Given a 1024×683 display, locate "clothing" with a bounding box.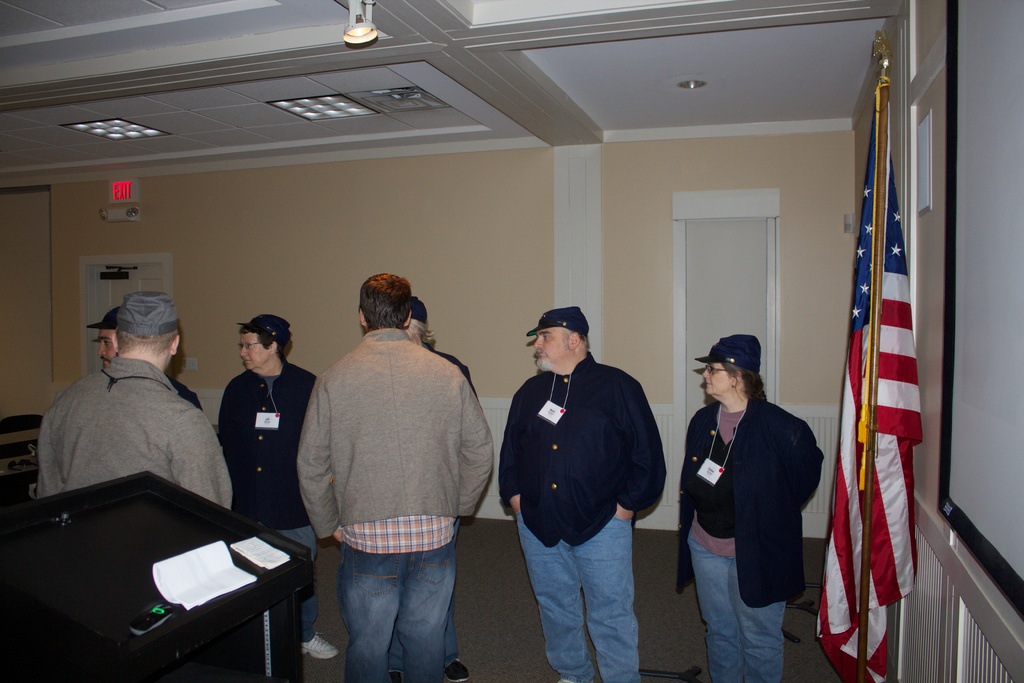
Located: 499 350 673 682.
